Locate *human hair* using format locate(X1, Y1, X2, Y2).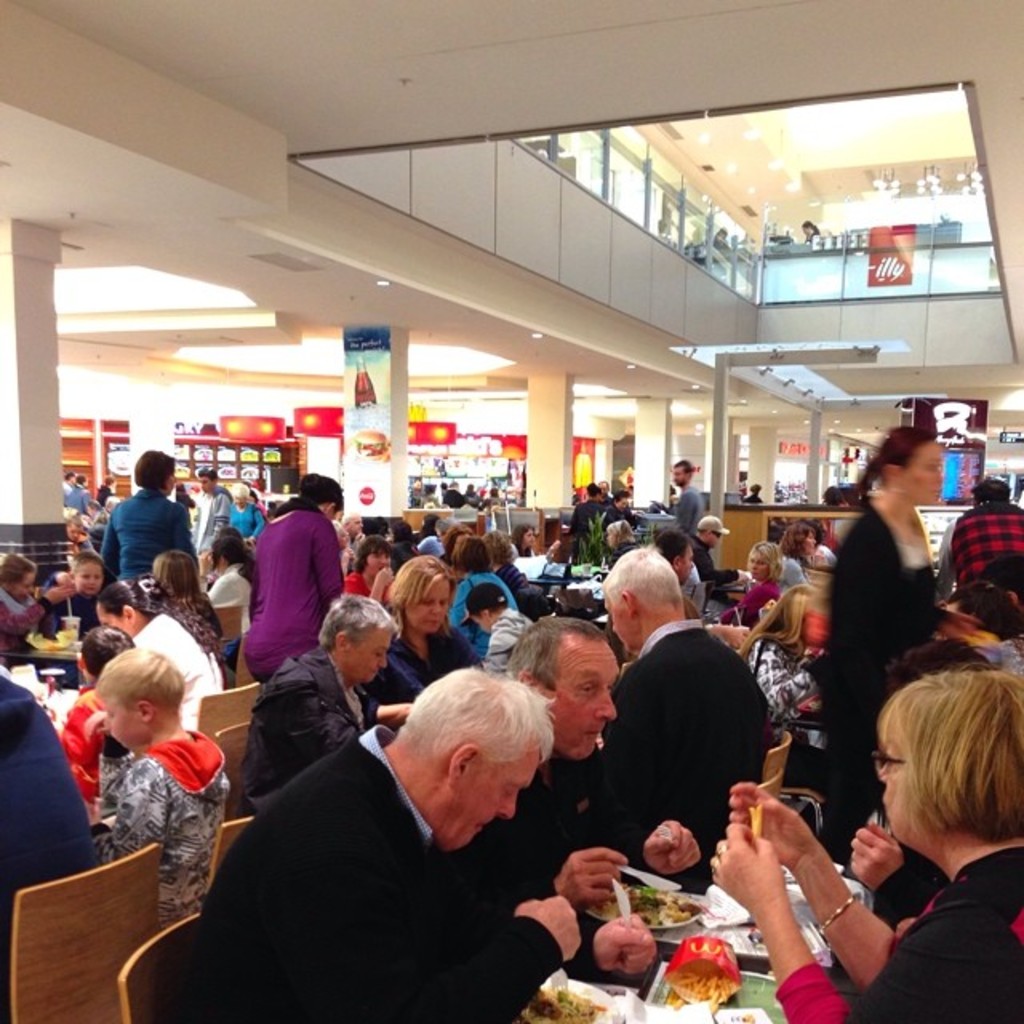
locate(966, 478, 1013, 504).
